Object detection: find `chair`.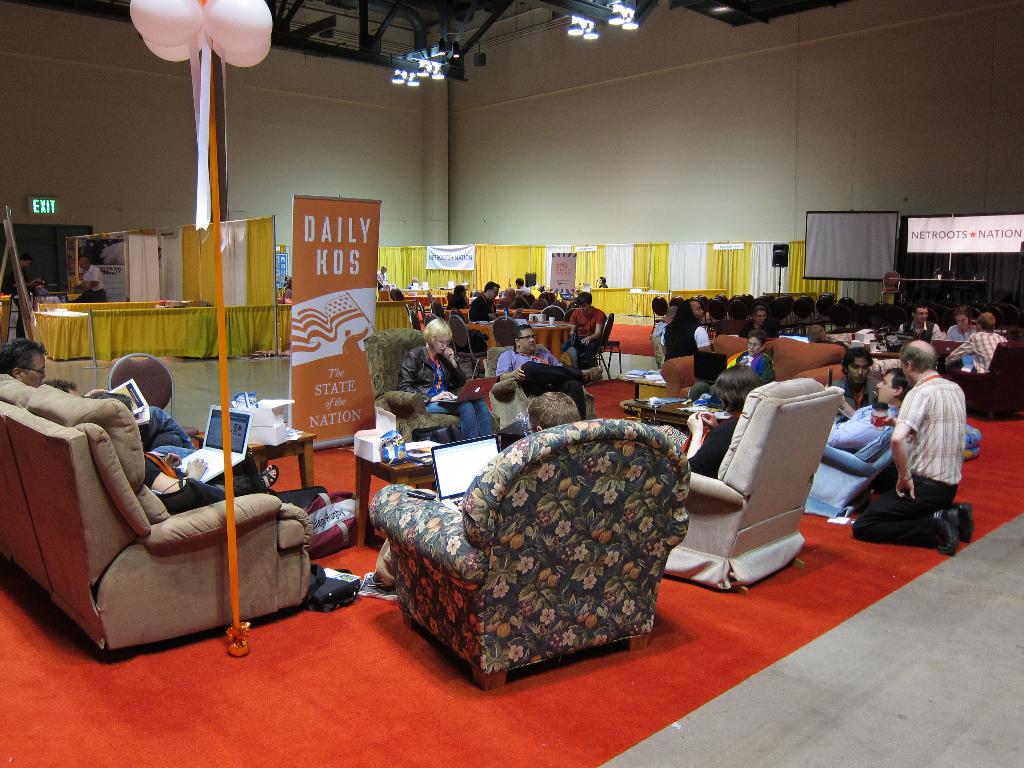
region(453, 315, 488, 378).
